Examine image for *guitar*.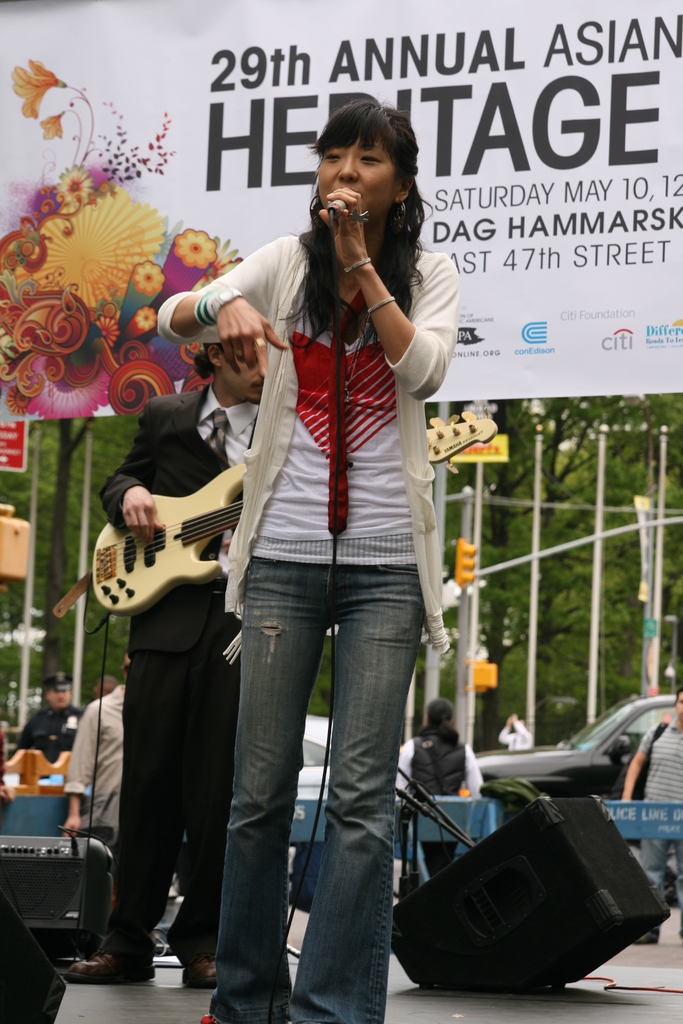
Examination result: (x1=86, y1=412, x2=498, y2=627).
